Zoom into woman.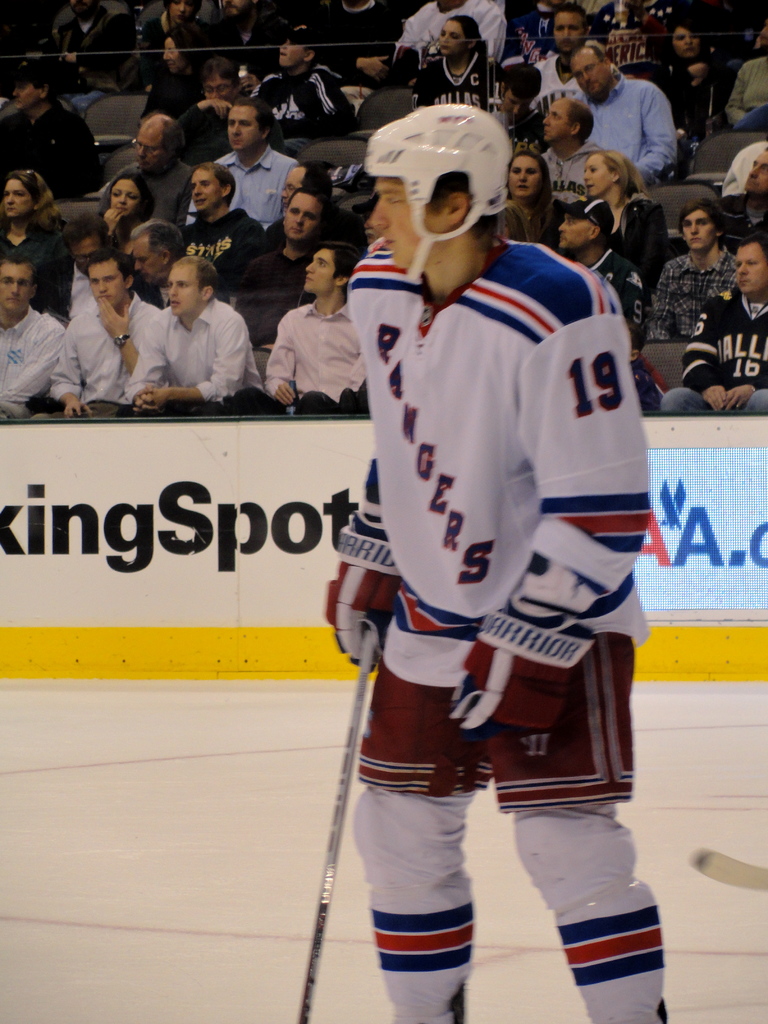
Zoom target: x1=410, y1=8, x2=508, y2=116.
